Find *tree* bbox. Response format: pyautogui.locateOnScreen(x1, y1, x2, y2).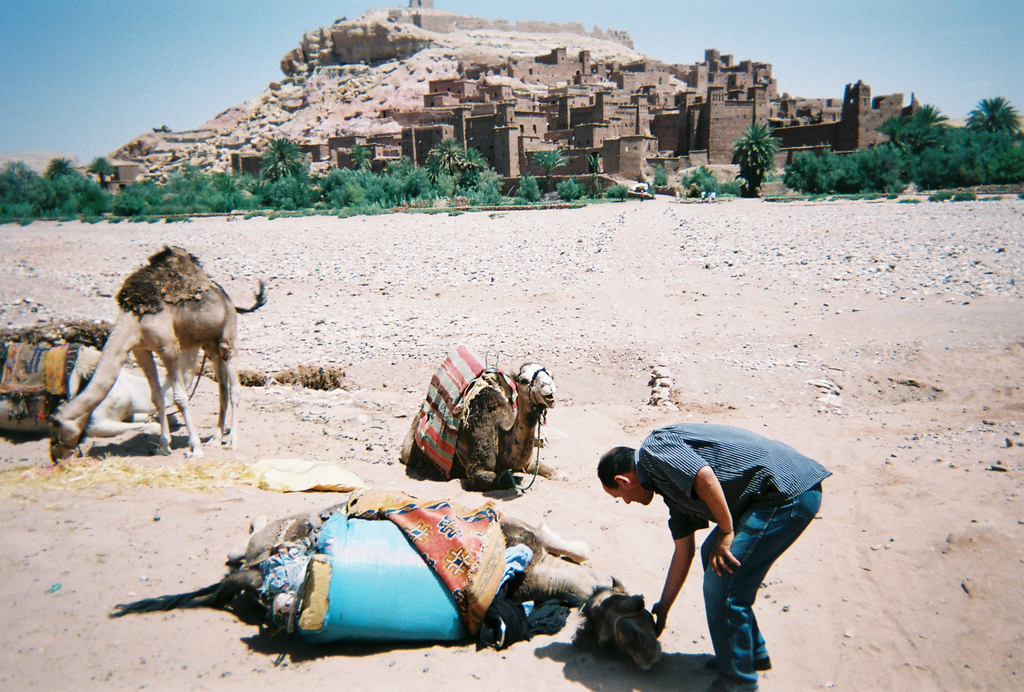
pyautogui.locateOnScreen(263, 138, 305, 176).
